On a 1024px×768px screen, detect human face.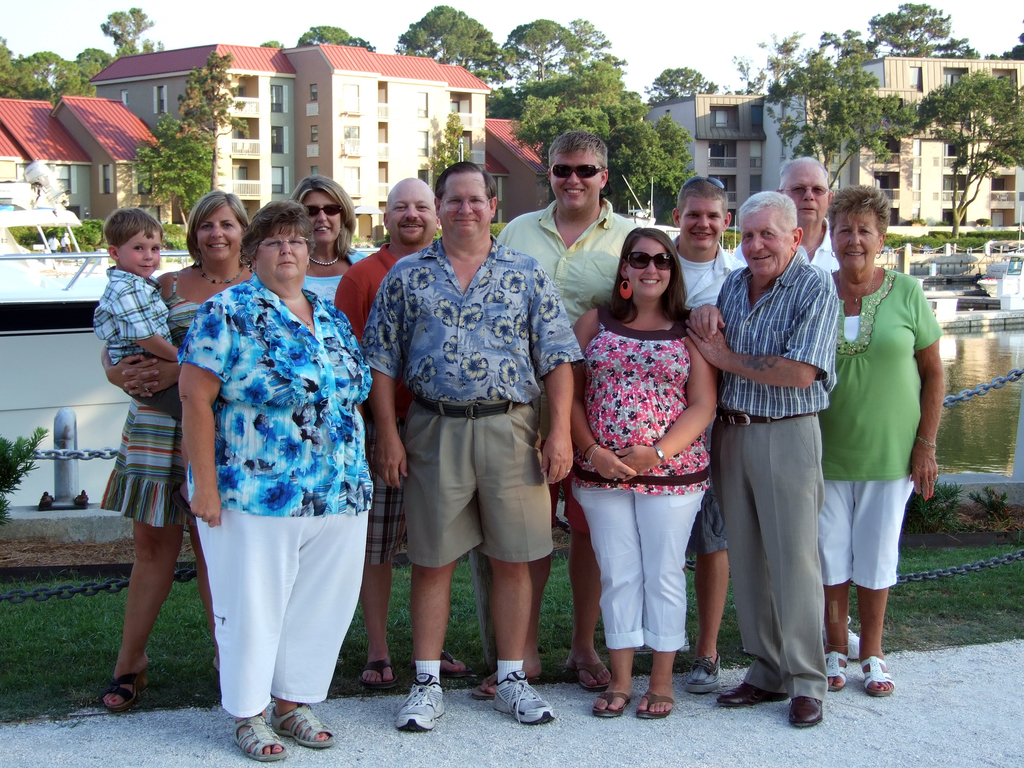
pyautogui.locateOnScreen(836, 208, 876, 265).
